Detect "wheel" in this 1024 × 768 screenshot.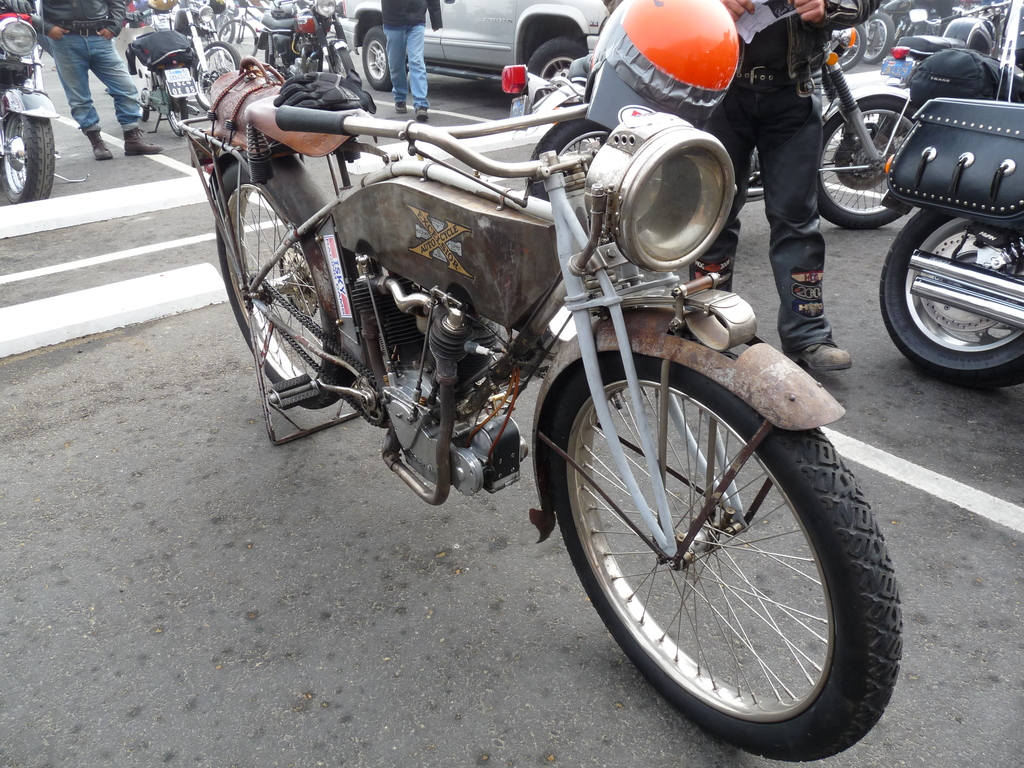
Detection: [left=882, top=205, right=1023, bottom=387].
